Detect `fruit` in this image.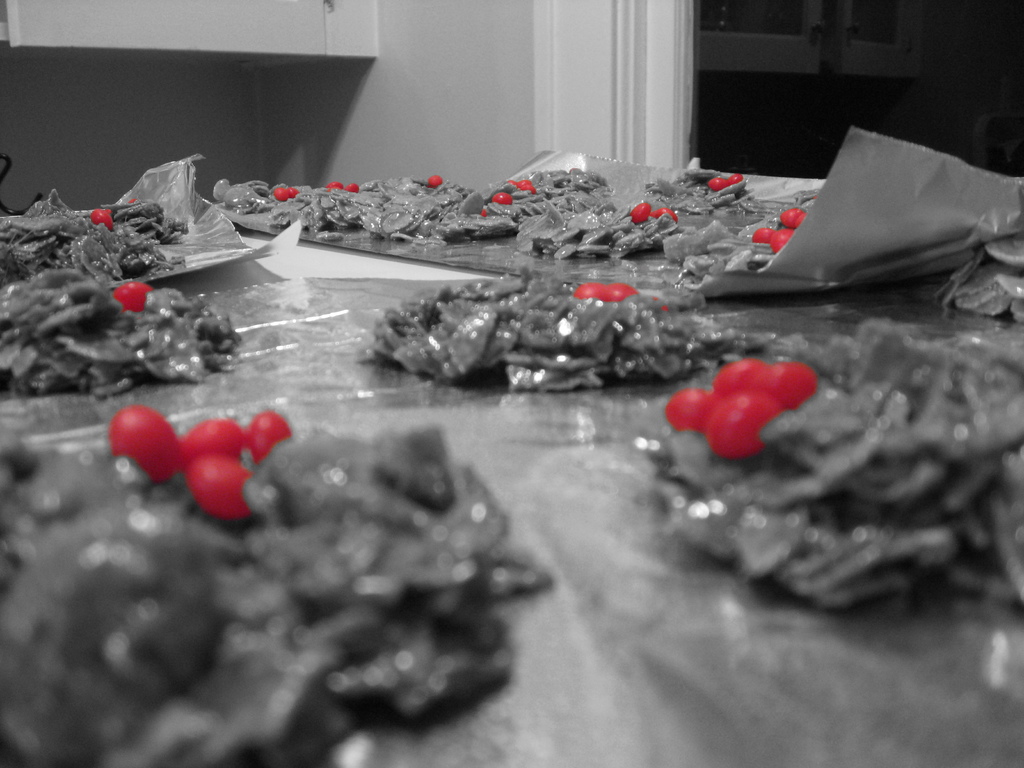
Detection: <box>348,183,360,195</box>.
